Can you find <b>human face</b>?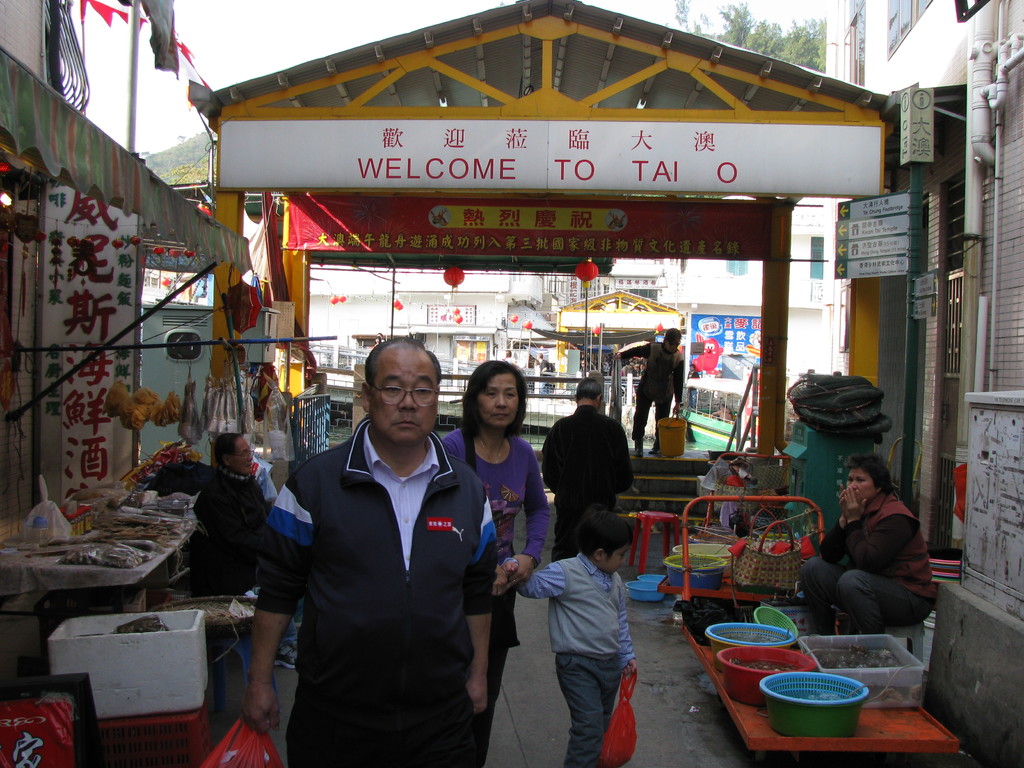
Yes, bounding box: {"x1": 477, "y1": 376, "x2": 520, "y2": 424}.
